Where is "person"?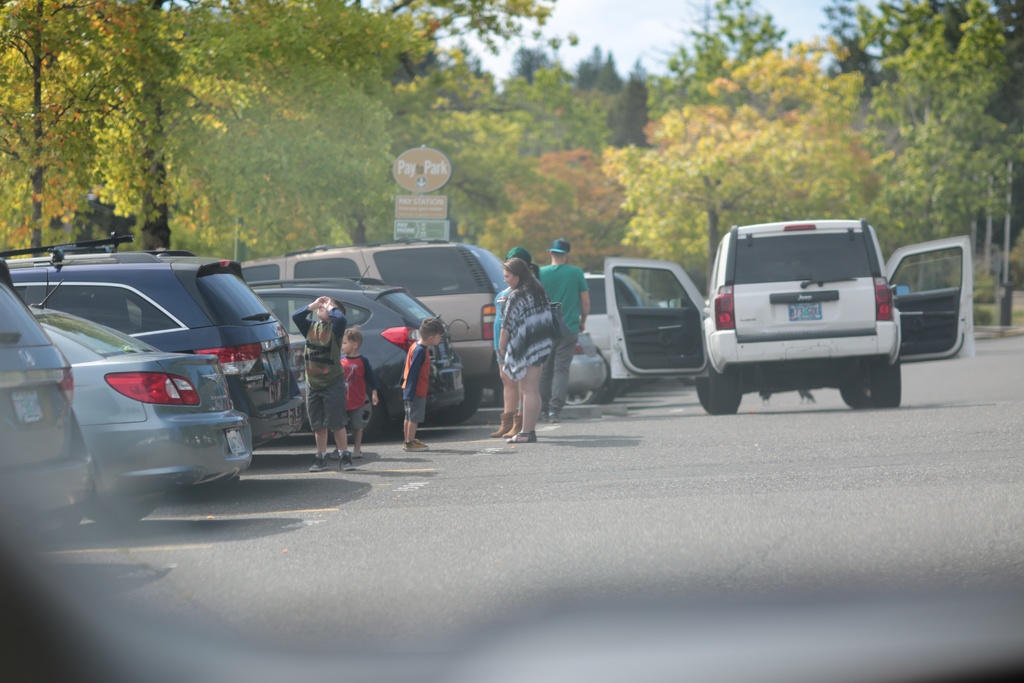
pyautogui.locateOnScreen(339, 327, 385, 454).
